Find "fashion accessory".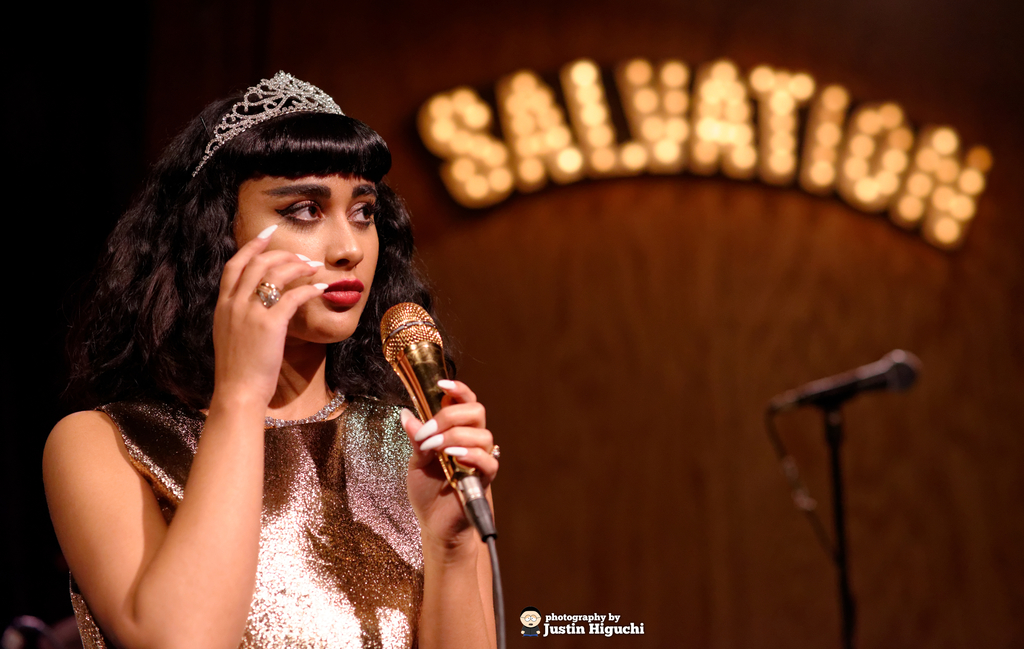
locate(253, 281, 281, 306).
